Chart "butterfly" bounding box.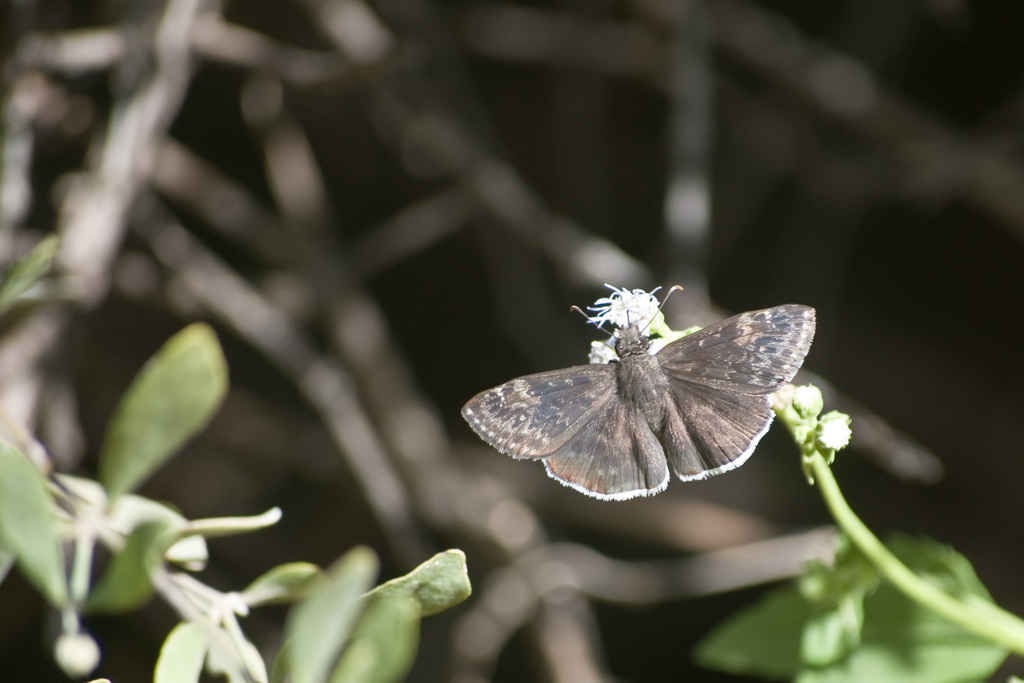
Charted: x1=460, y1=282, x2=814, y2=502.
